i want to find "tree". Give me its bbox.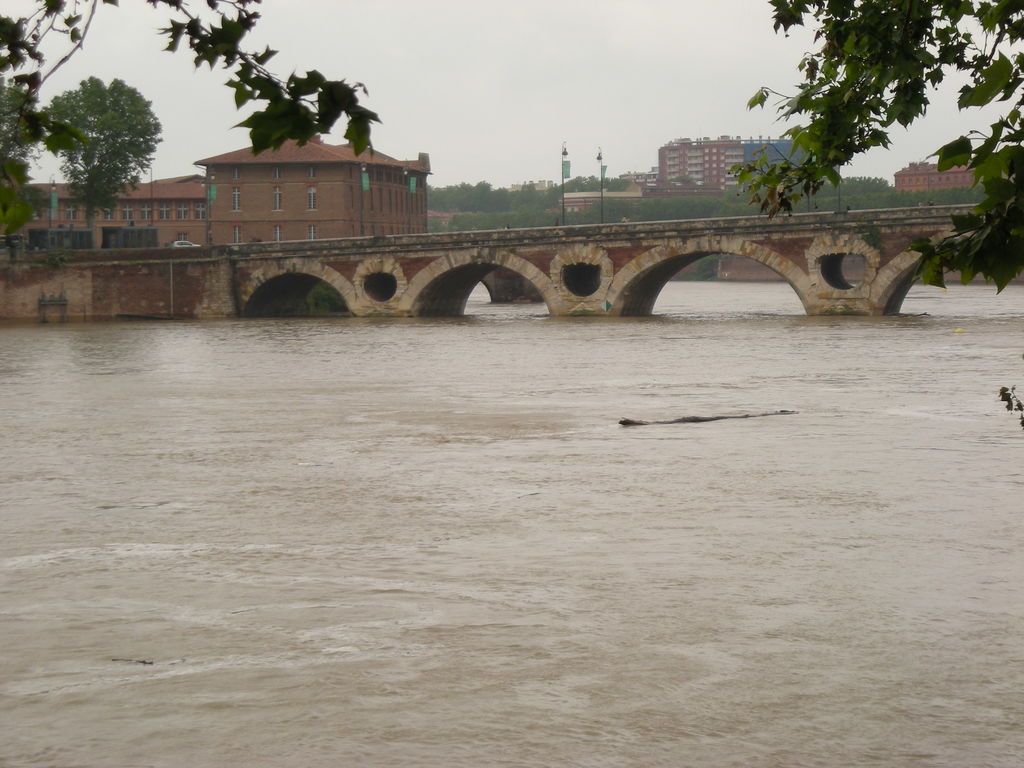
{"x1": 0, "y1": 0, "x2": 383, "y2": 157}.
